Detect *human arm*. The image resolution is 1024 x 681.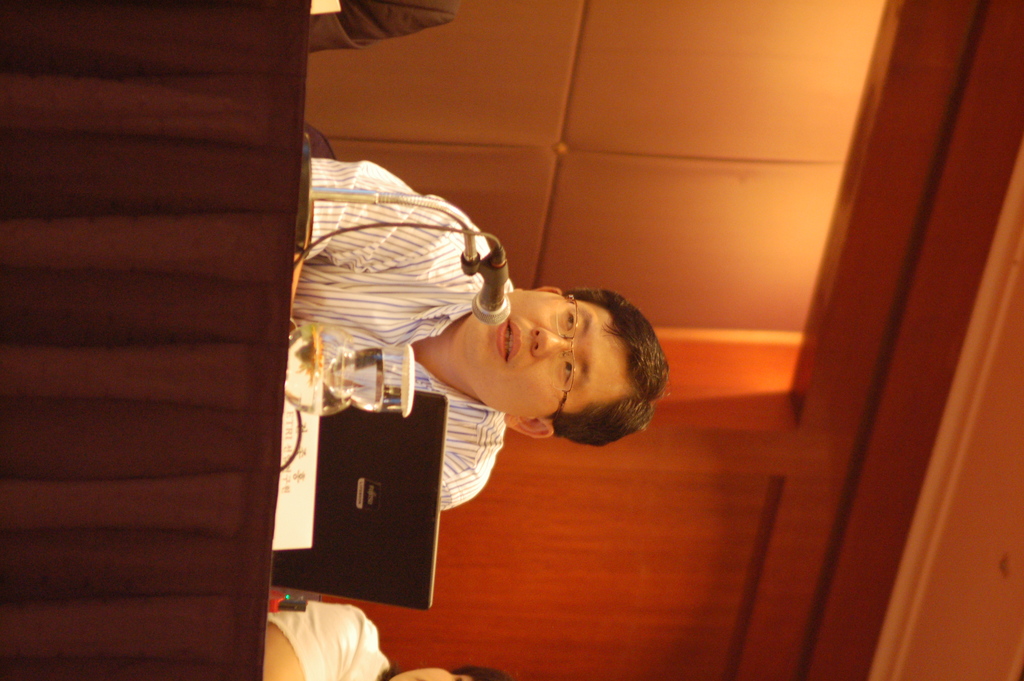
(305, 155, 474, 267).
